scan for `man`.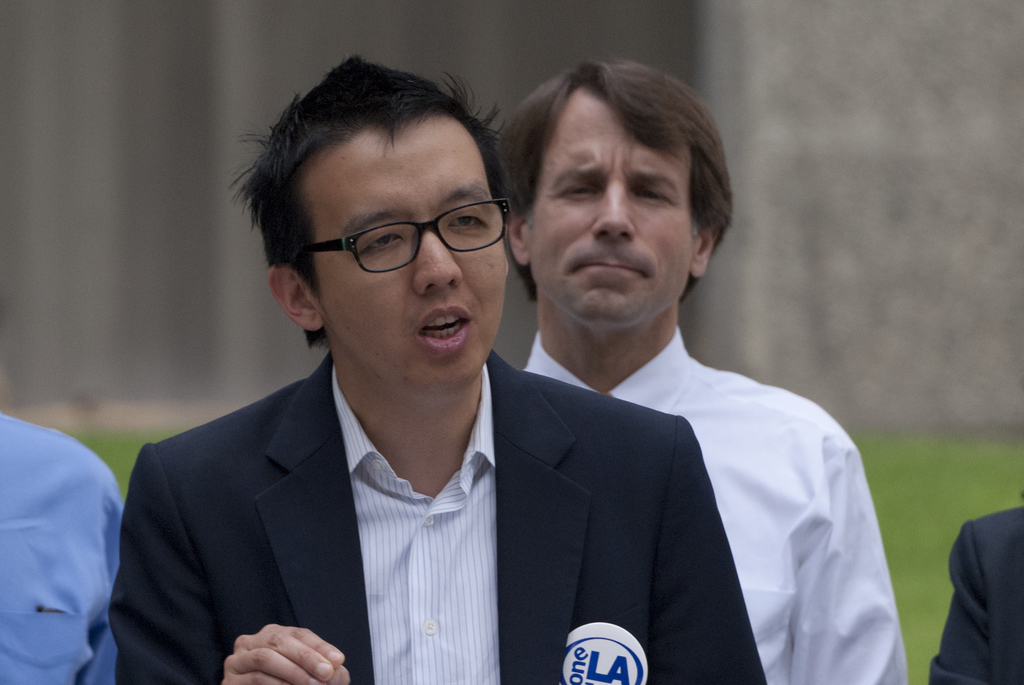
Scan result: locate(497, 52, 908, 684).
